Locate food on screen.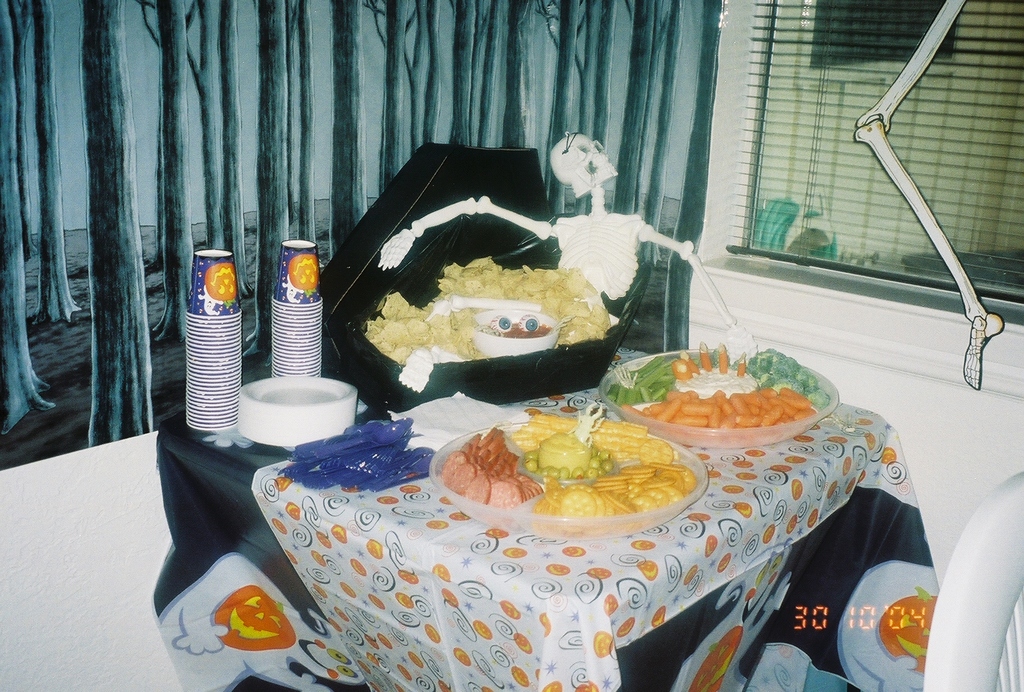
On screen at crop(286, 252, 321, 297).
